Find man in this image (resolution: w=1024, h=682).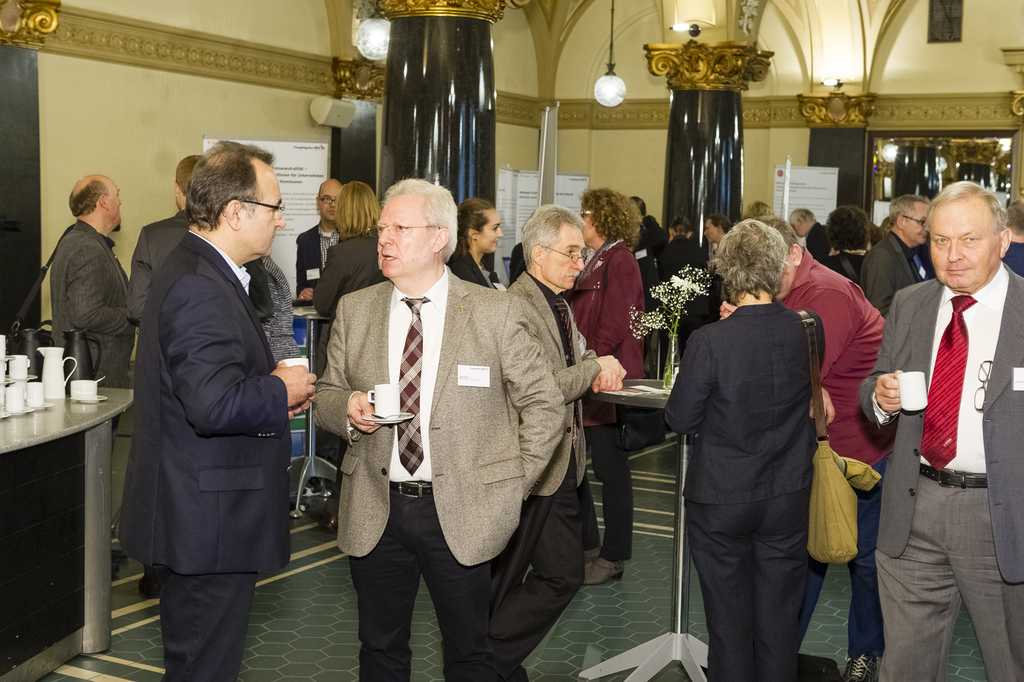
box(746, 215, 880, 681).
